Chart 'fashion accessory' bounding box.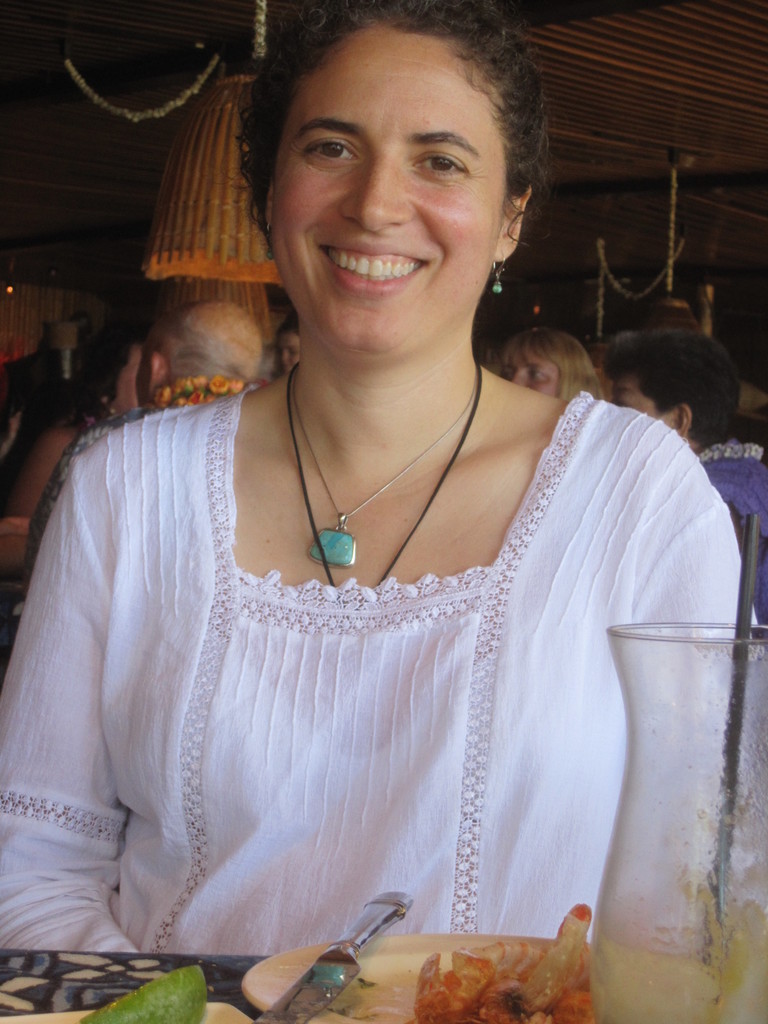
Charted: locate(492, 250, 509, 297).
